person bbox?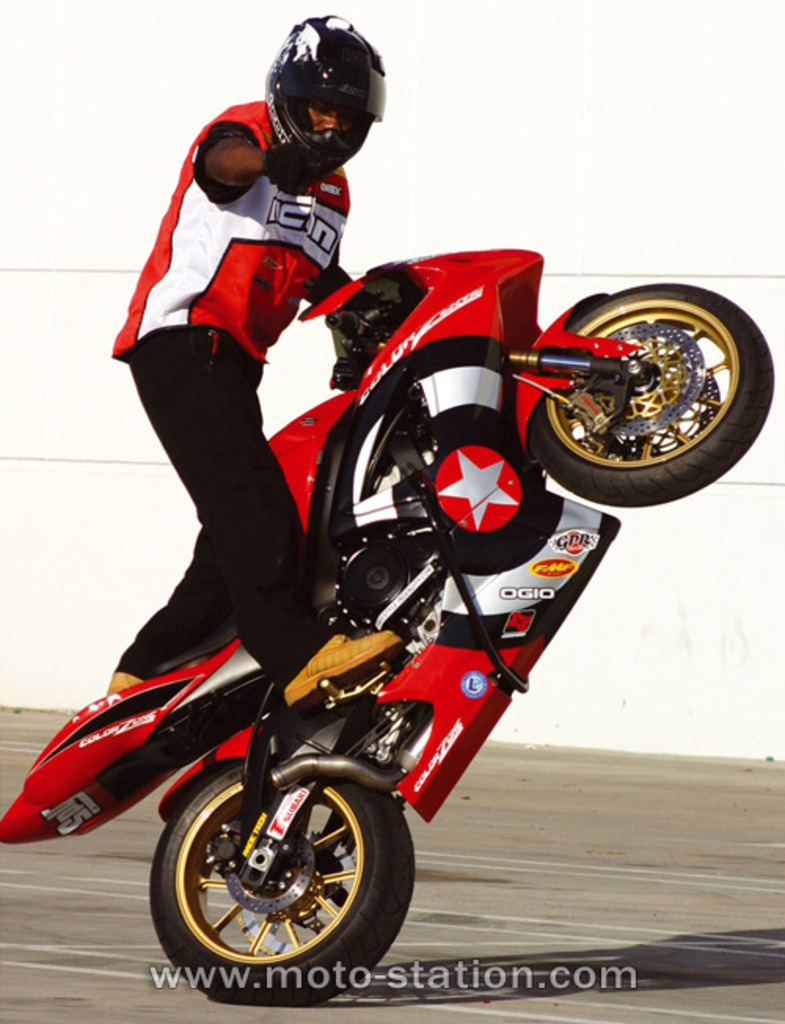
x1=104, y1=25, x2=394, y2=722
